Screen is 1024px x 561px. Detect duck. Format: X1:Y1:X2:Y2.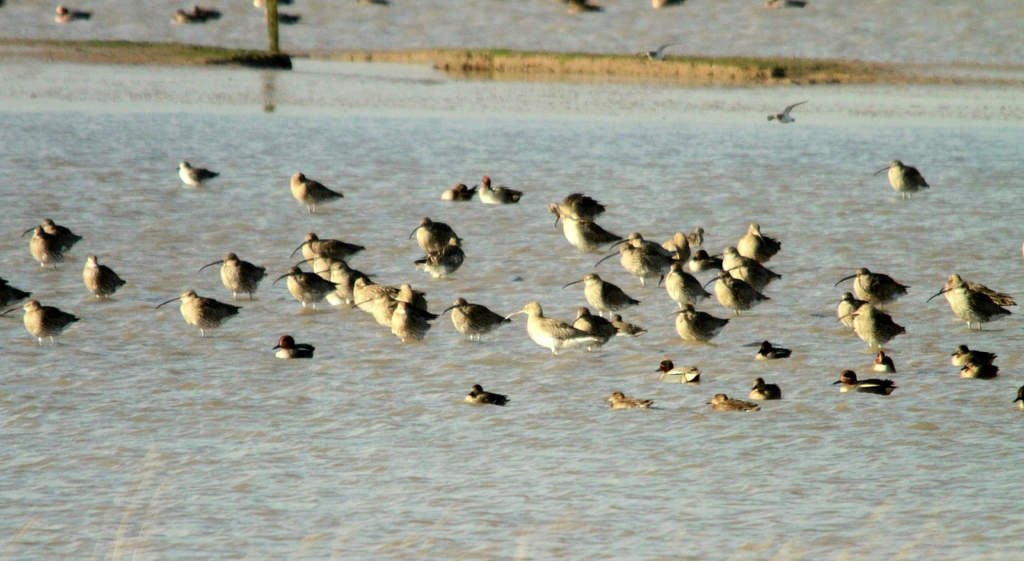
402:287:429:317.
